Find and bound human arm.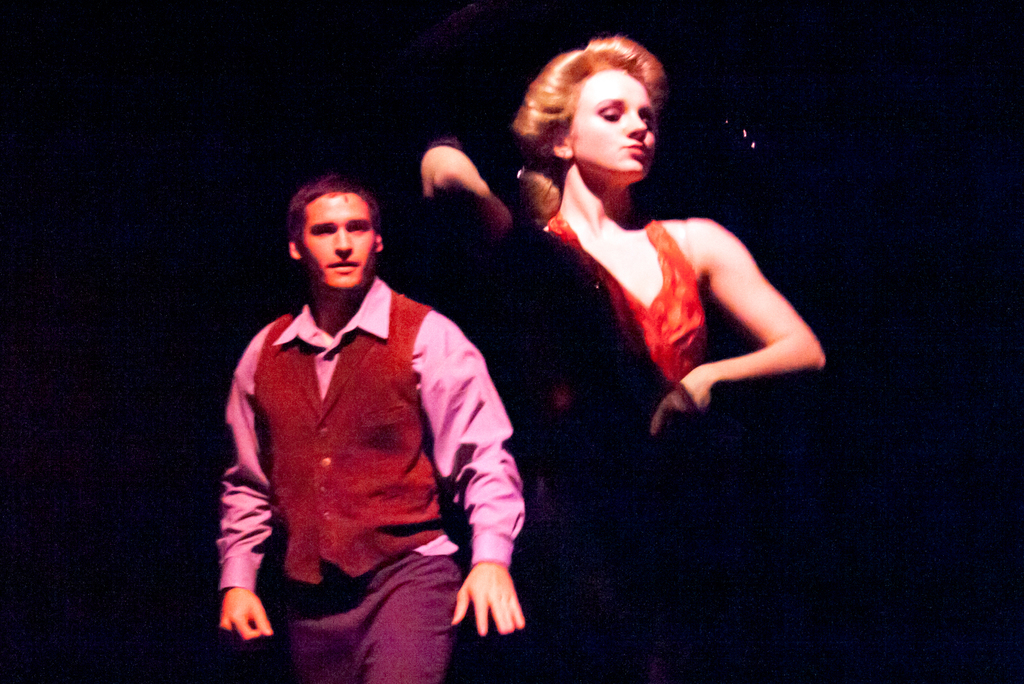
Bound: <box>667,212,817,424</box>.
